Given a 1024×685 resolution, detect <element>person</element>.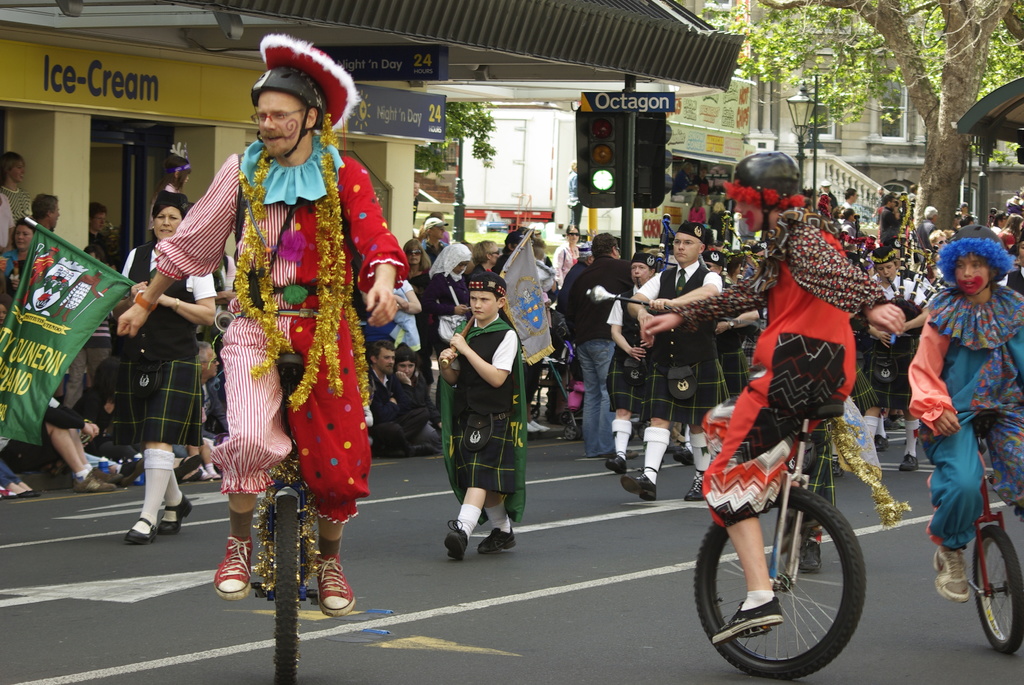
399, 352, 440, 423.
